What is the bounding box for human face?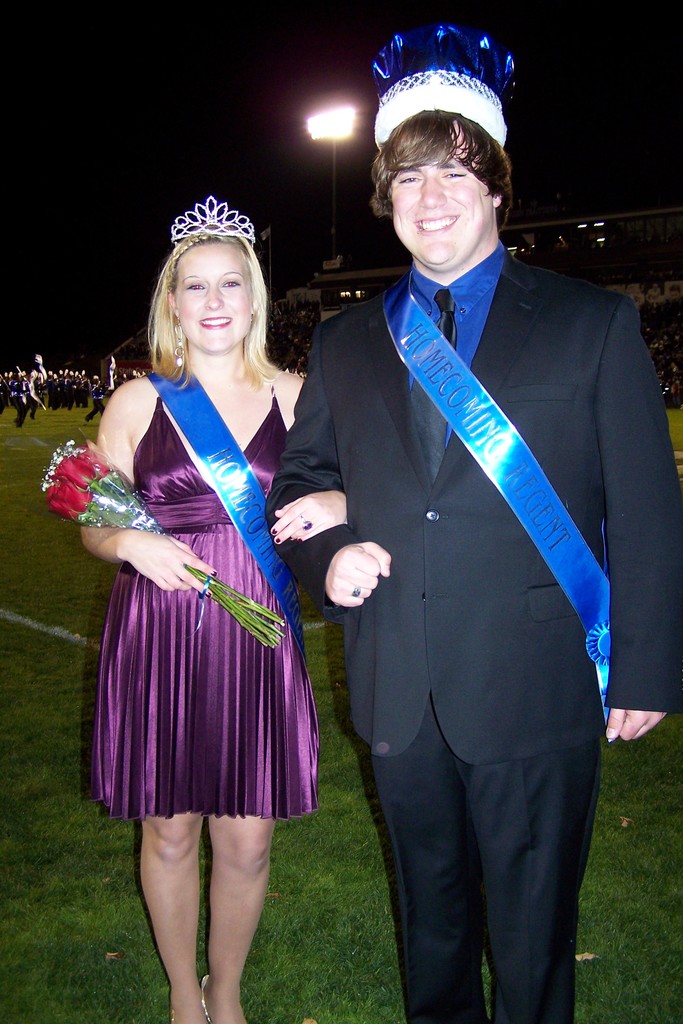
[left=393, top=127, right=495, bottom=262].
